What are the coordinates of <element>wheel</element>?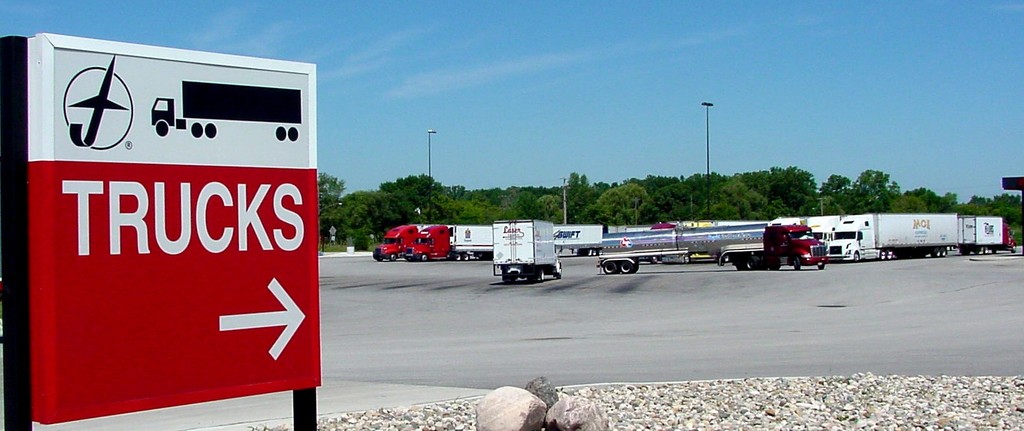
[206,121,216,137].
